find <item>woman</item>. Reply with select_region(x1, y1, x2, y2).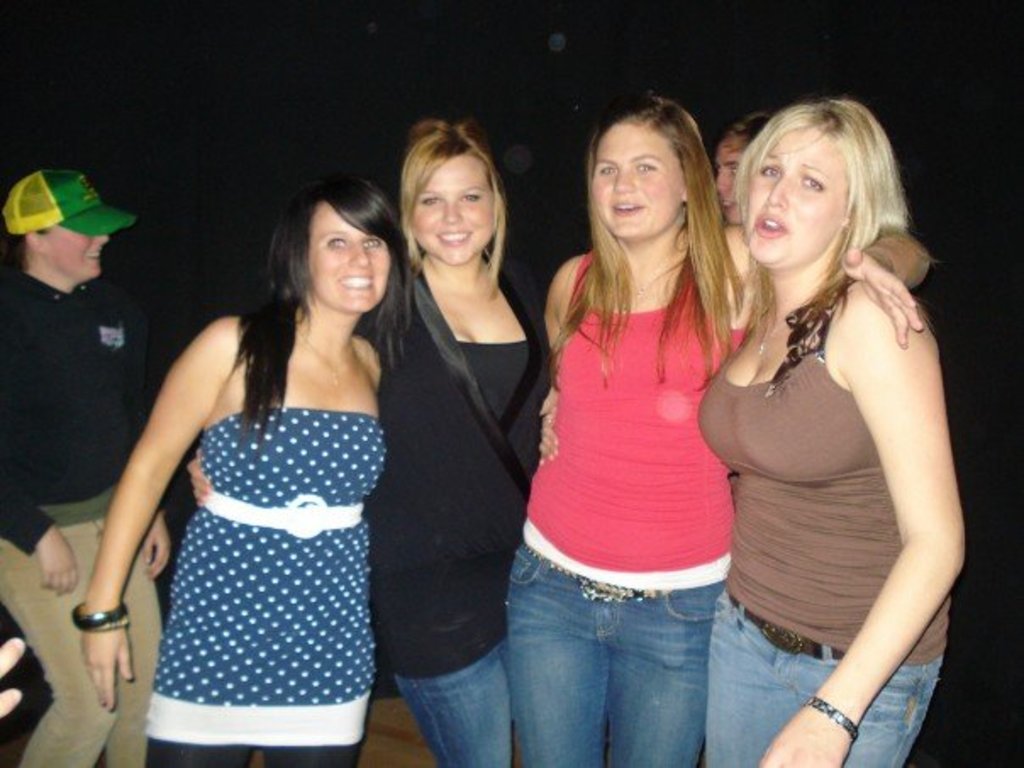
select_region(504, 86, 934, 766).
